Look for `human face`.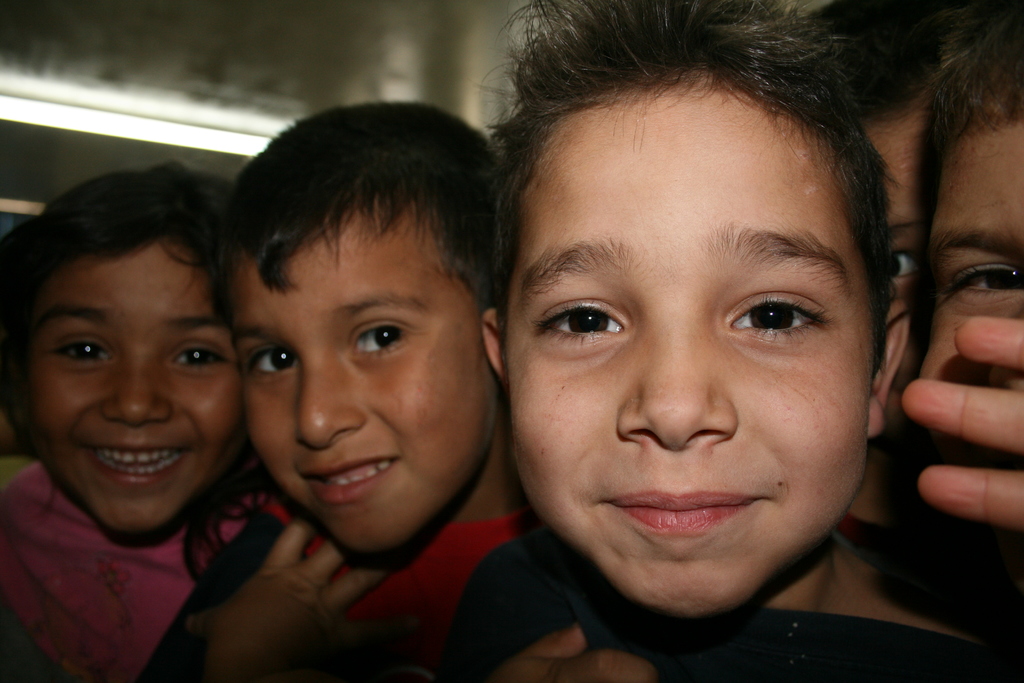
Found: region(490, 55, 900, 627).
